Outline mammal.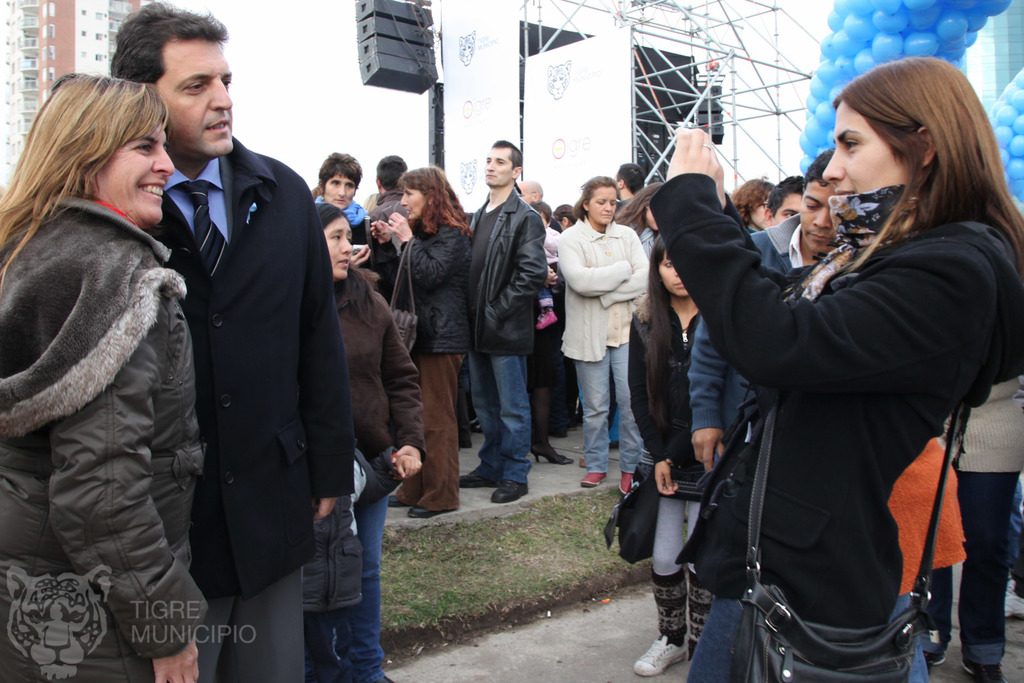
Outline: 634, 104, 1016, 682.
